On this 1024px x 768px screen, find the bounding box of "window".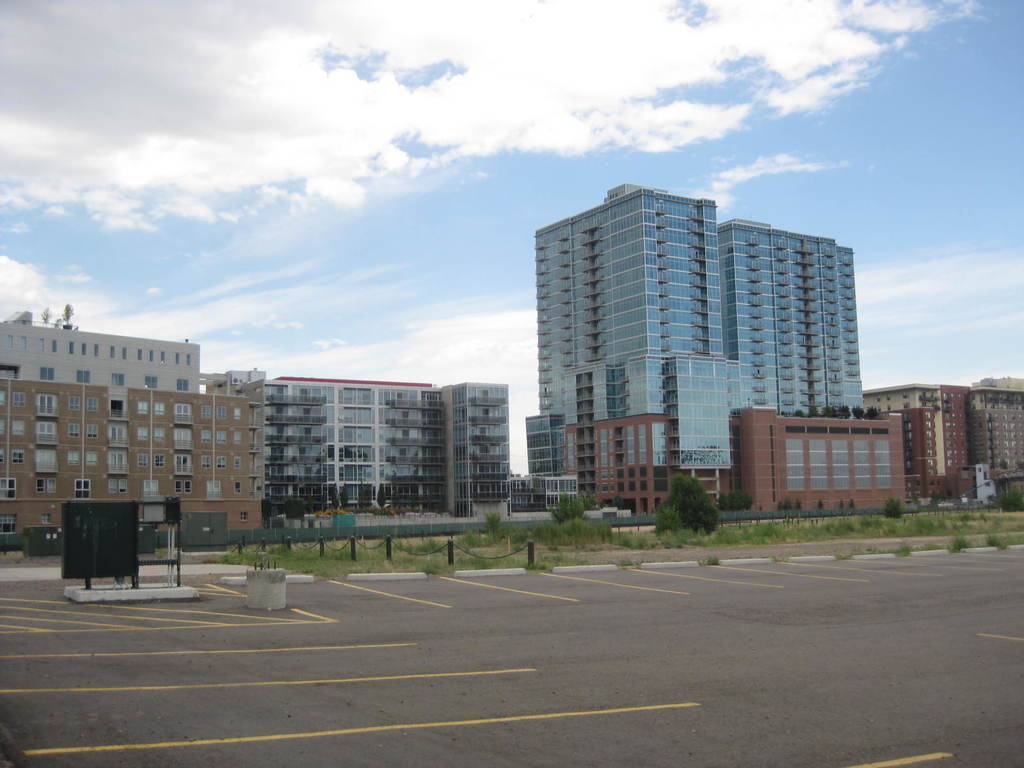
Bounding box: (x1=140, y1=376, x2=155, y2=388).
